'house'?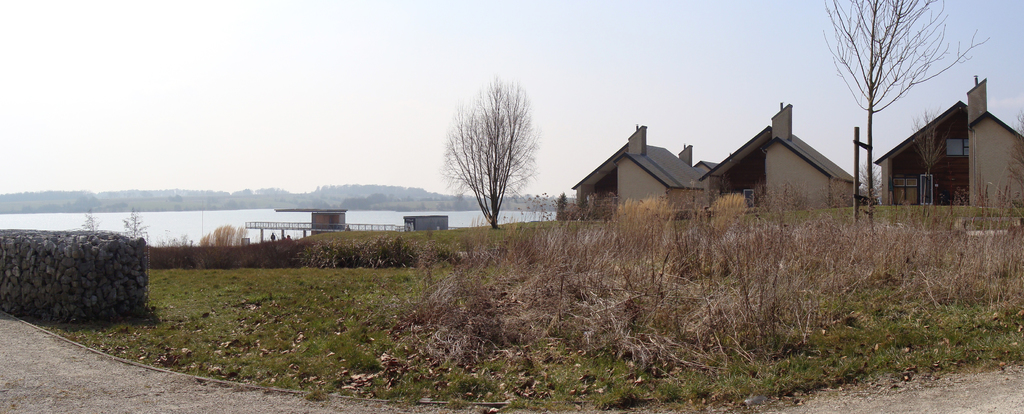
rect(569, 120, 709, 214)
